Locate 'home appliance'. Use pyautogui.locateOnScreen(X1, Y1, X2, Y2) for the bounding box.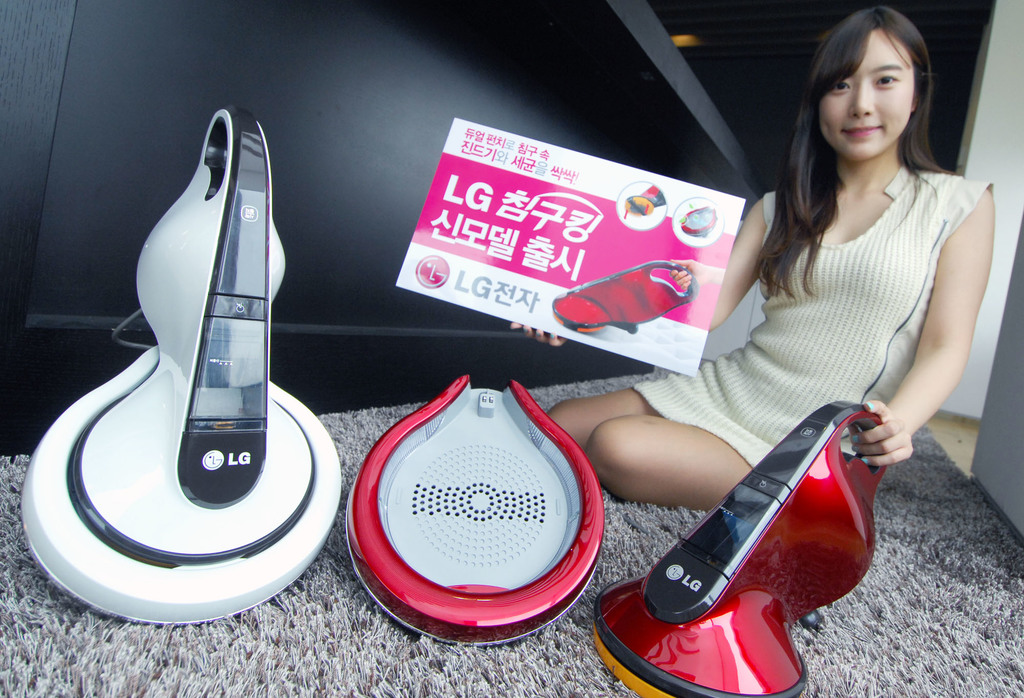
pyautogui.locateOnScreen(95, 99, 318, 587).
